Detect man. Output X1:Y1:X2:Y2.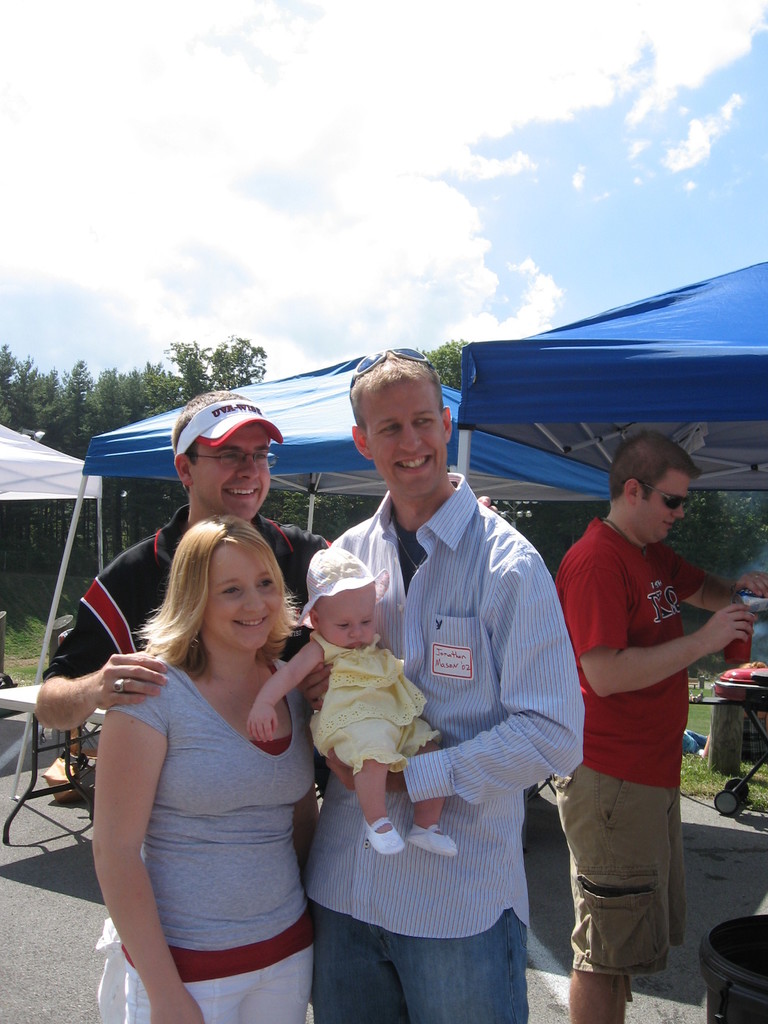
328:340:584:1023.
